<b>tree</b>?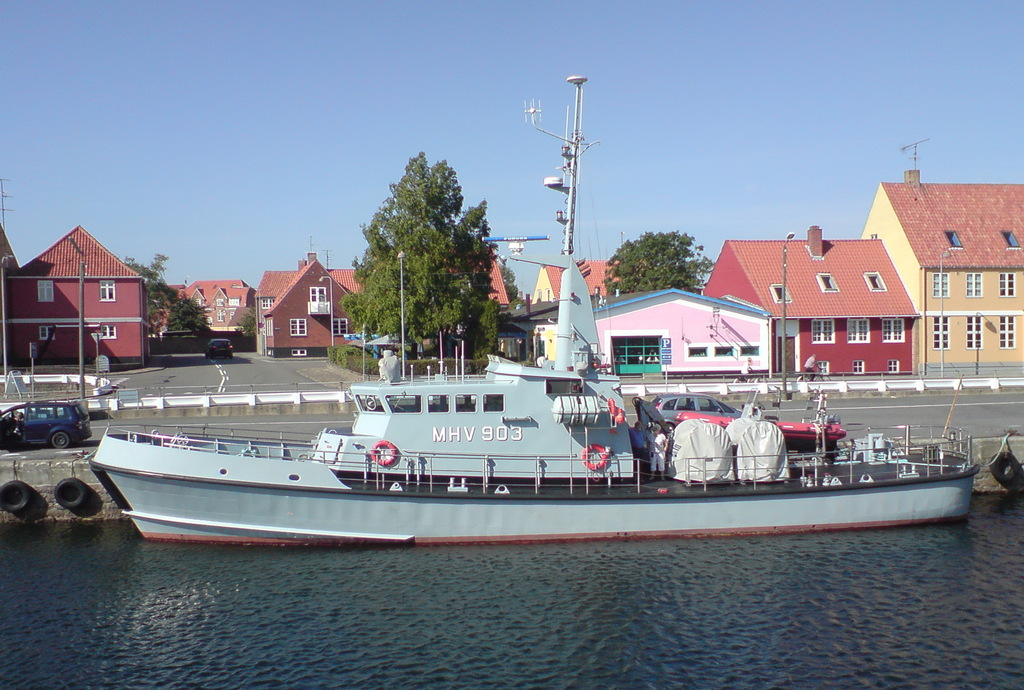
604,232,719,295
